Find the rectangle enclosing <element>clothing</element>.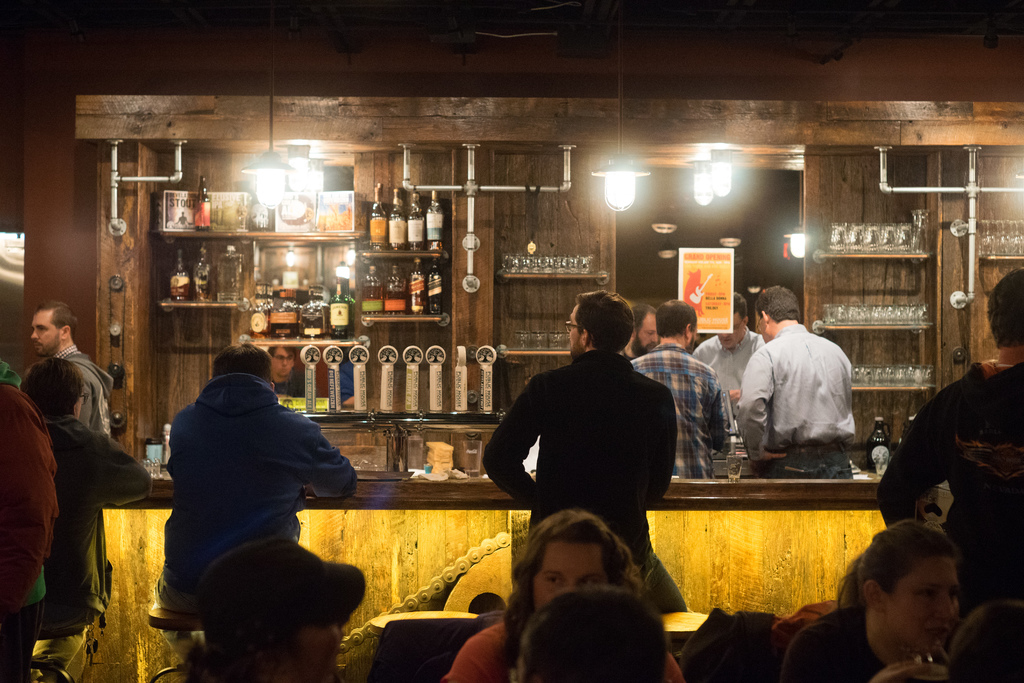
box=[159, 382, 353, 654].
